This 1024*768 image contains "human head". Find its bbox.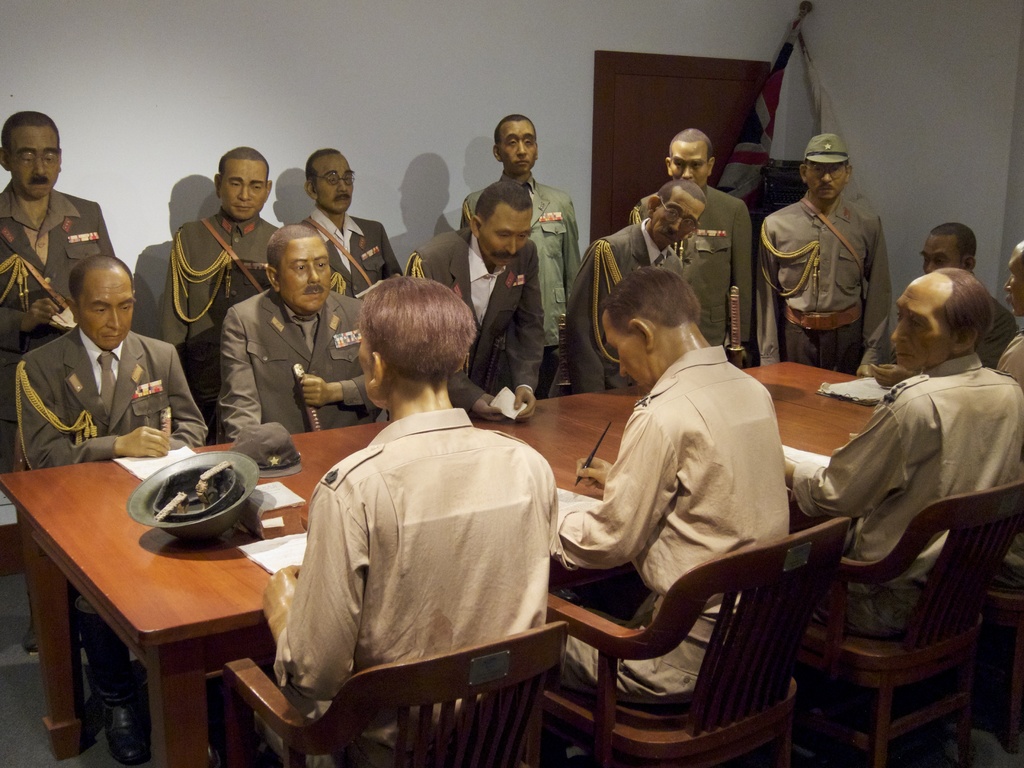
358:278:477:412.
